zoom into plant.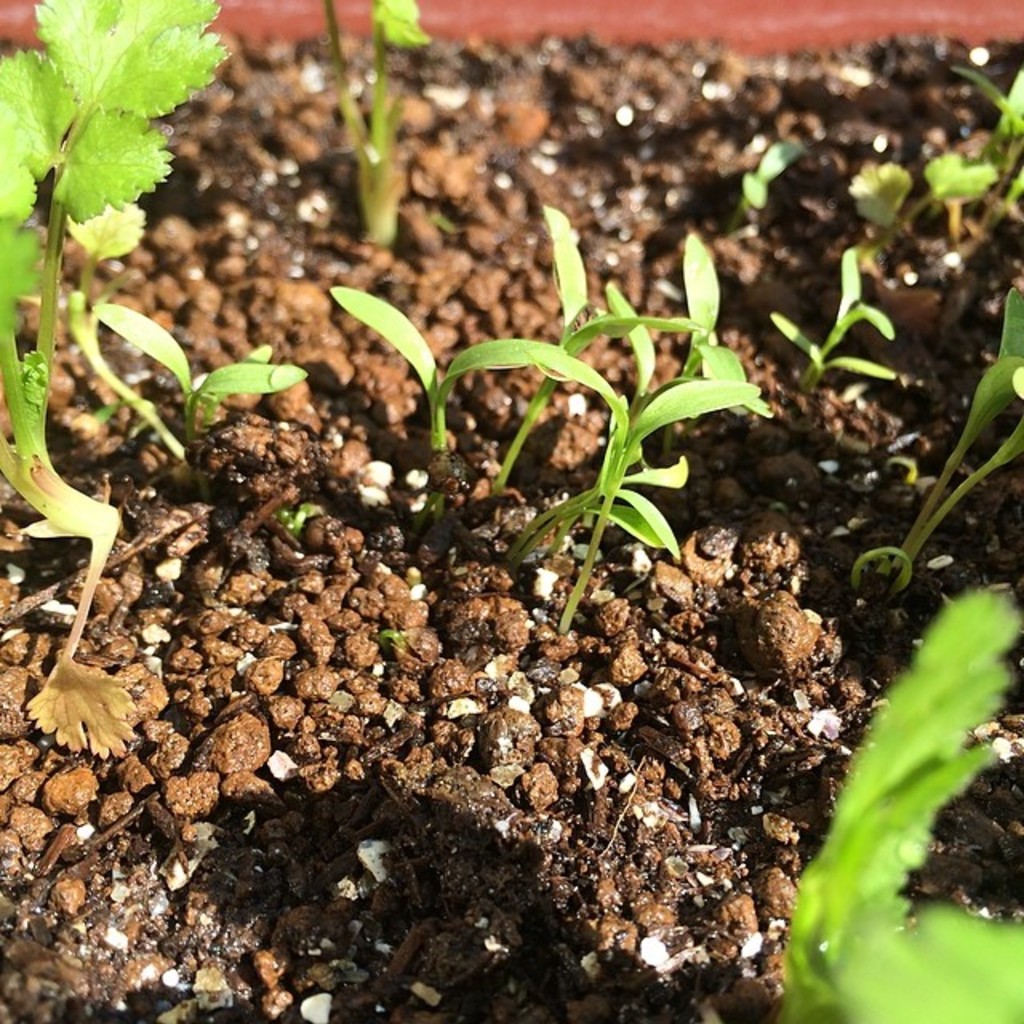
Zoom target: [left=768, top=243, right=901, bottom=387].
